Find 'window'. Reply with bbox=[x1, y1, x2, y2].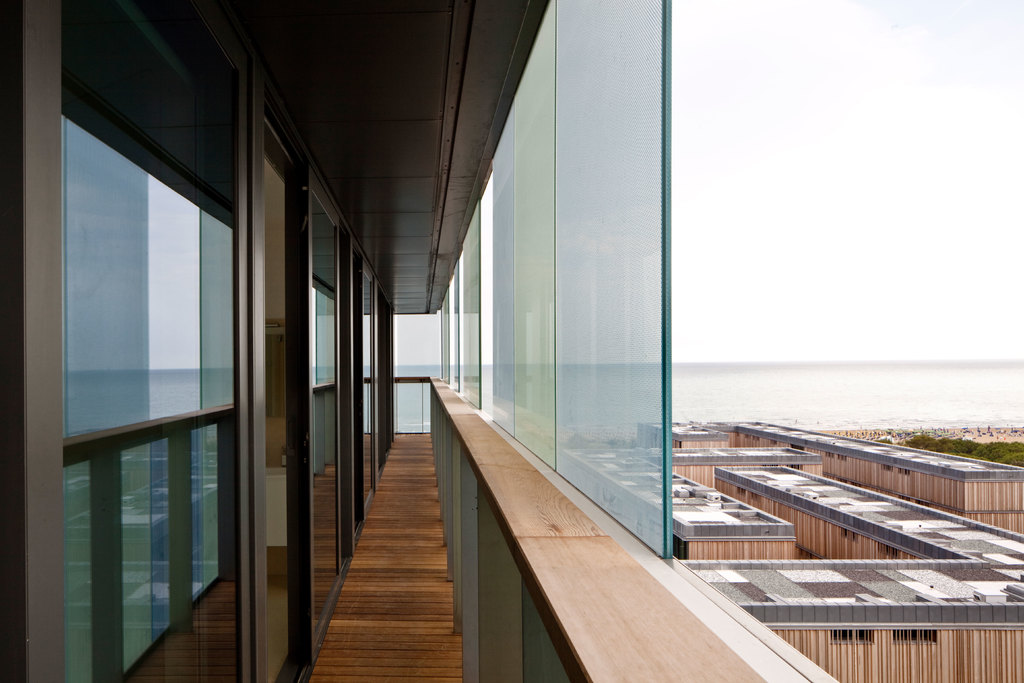
bbox=[752, 435, 765, 441].
